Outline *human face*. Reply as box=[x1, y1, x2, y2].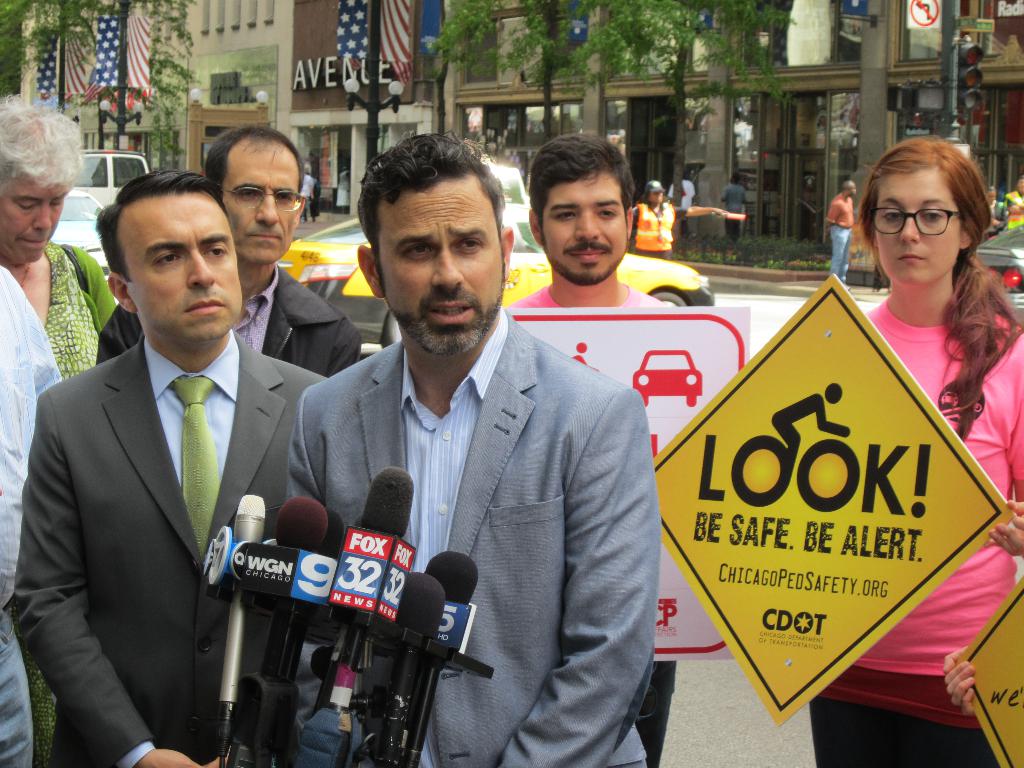
box=[136, 199, 241, 342].
